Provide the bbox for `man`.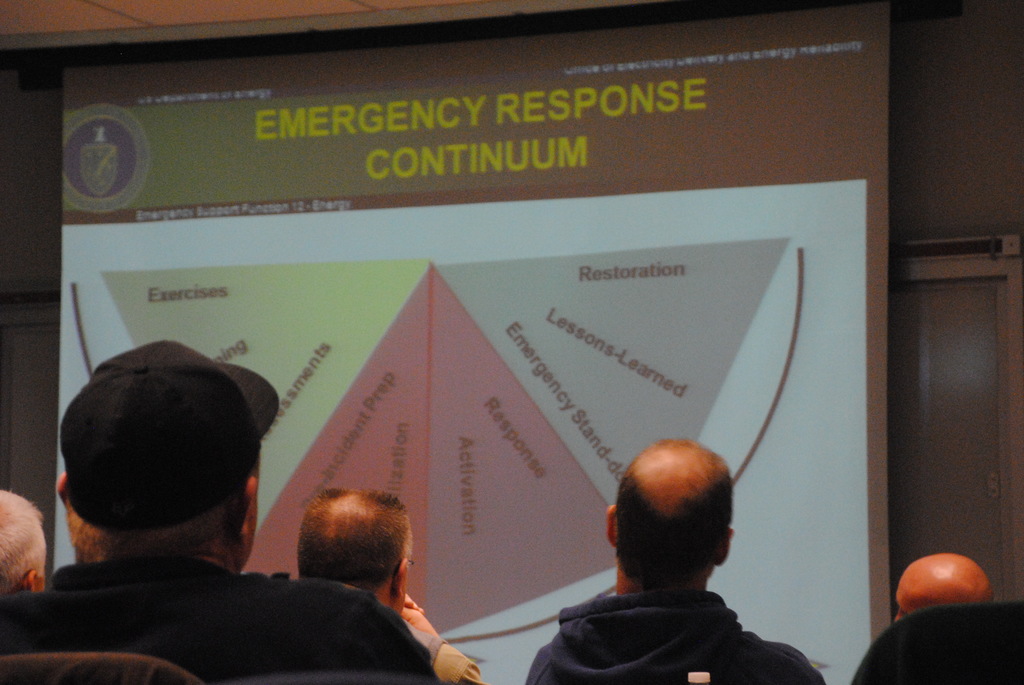
box(0, 489, 47, 596).
